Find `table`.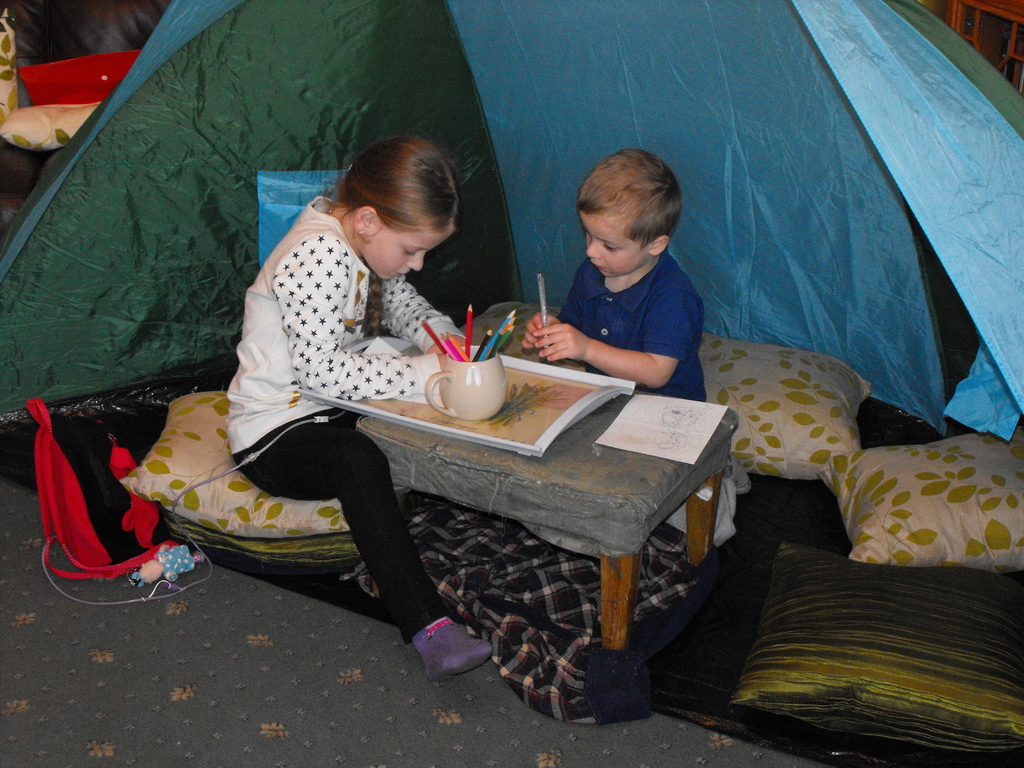
[301, 314, 735, 710].
